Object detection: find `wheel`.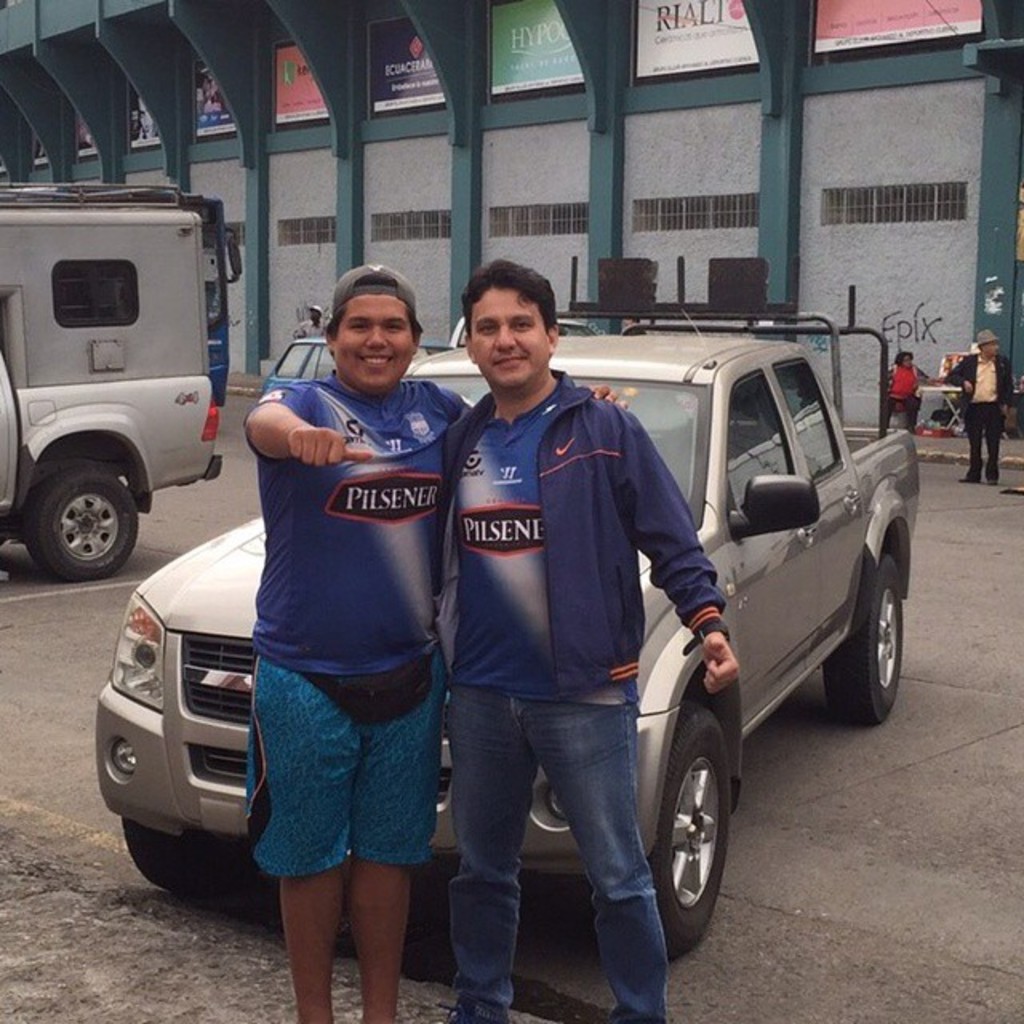
x1=642, y1=701, x2=749, y2=957.
